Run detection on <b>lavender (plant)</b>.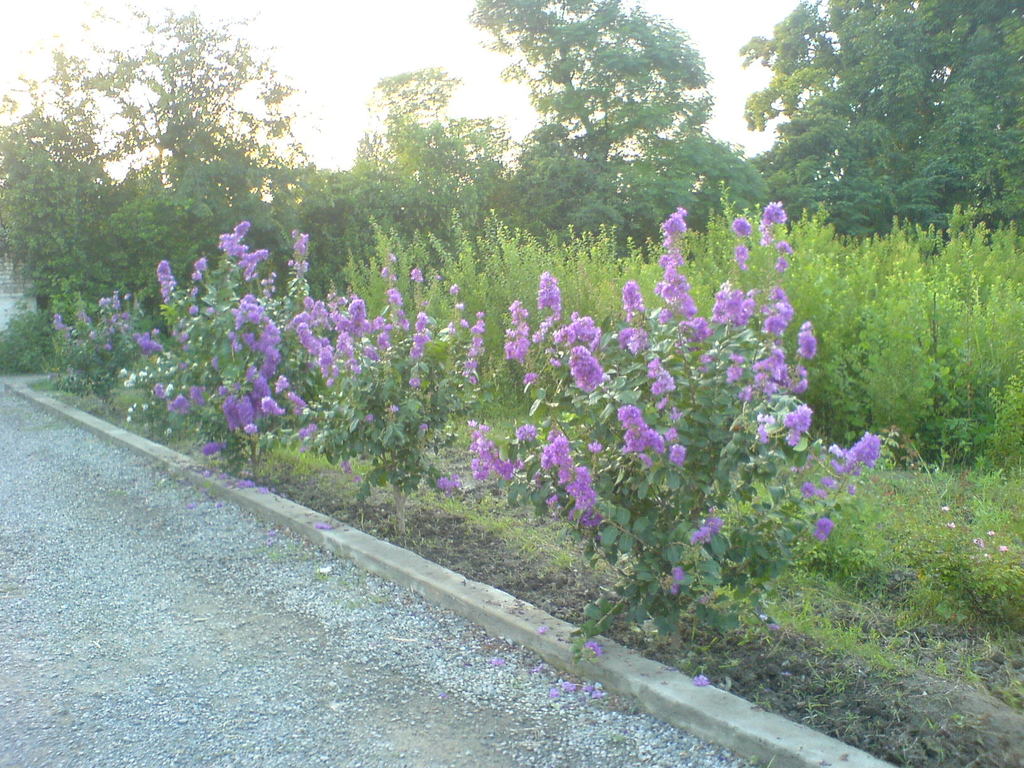
Result: region(150, 262, 174, 304).
